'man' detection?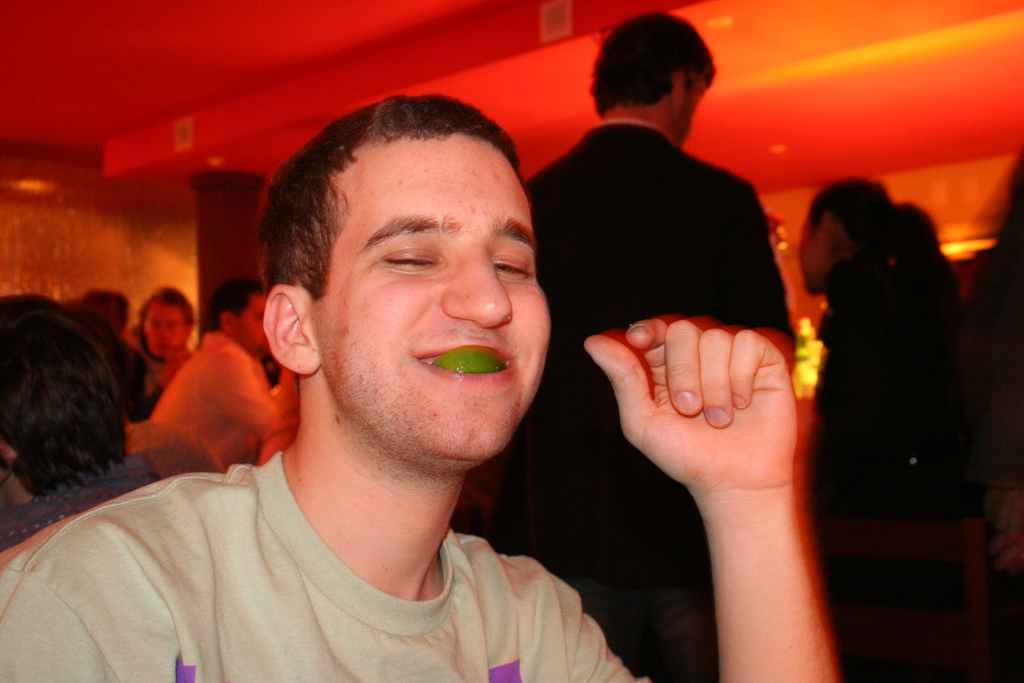
{"x1": 0, "y1": 83, "x2": 844, "y2": 682}
